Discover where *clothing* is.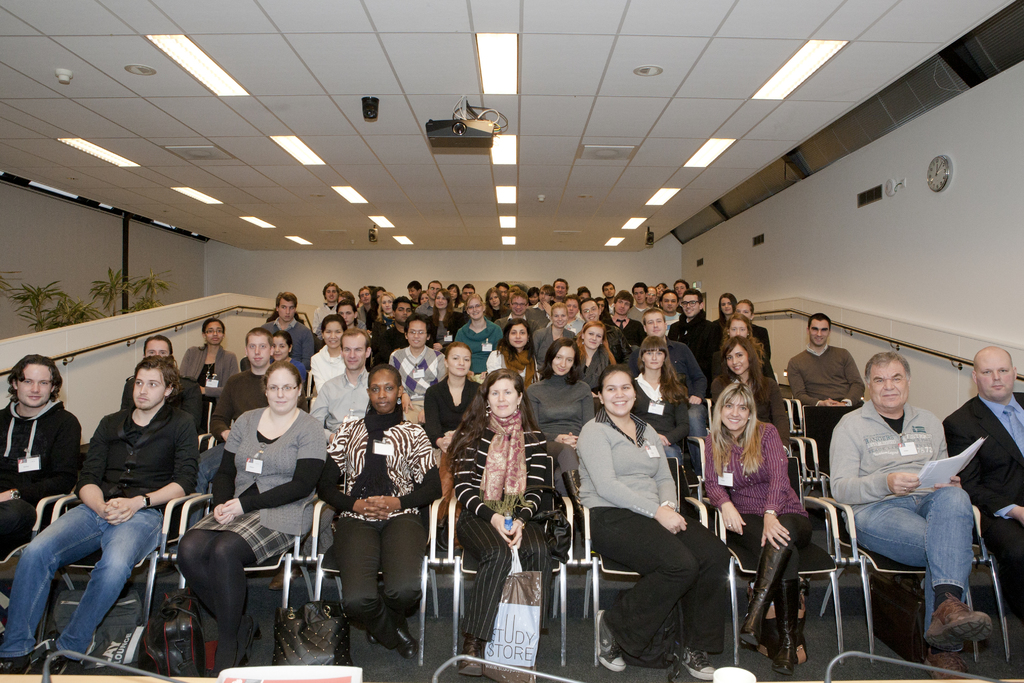
Discovered at (629, 376, 703, 473).
